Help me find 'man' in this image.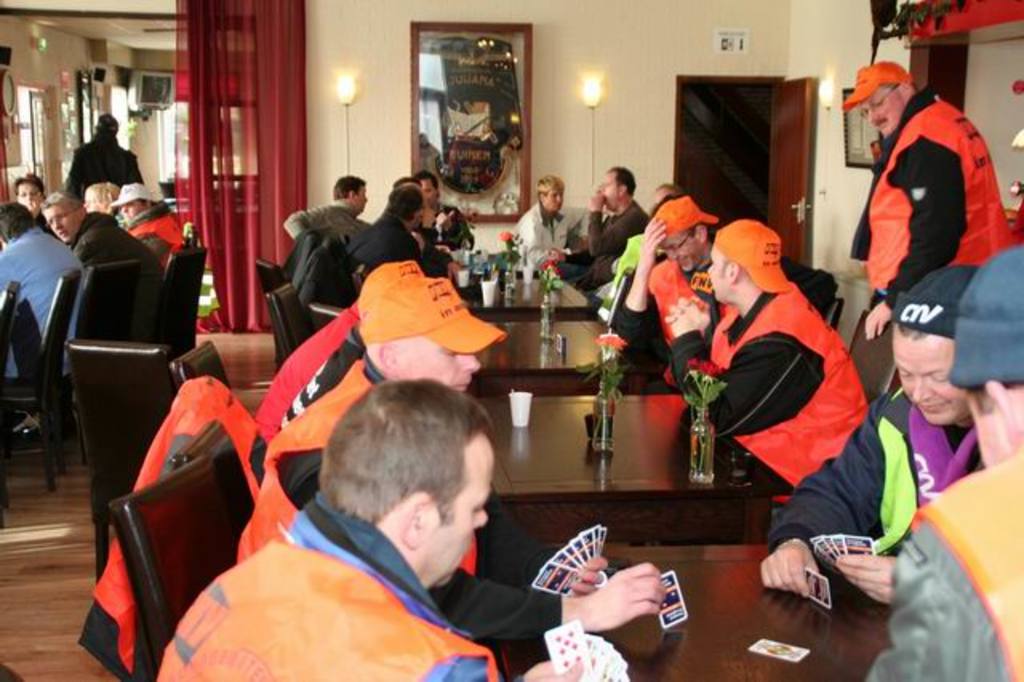
Found it: (left=664, top=219, right=864, bottom=493).
